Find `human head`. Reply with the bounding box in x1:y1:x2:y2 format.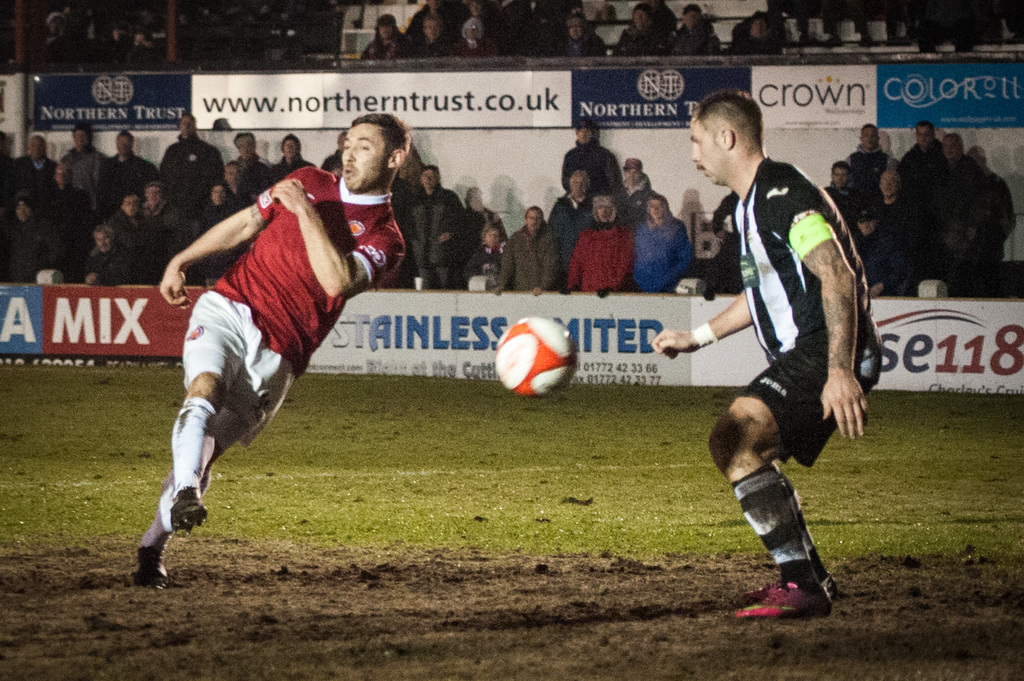
632:3:656:30.
